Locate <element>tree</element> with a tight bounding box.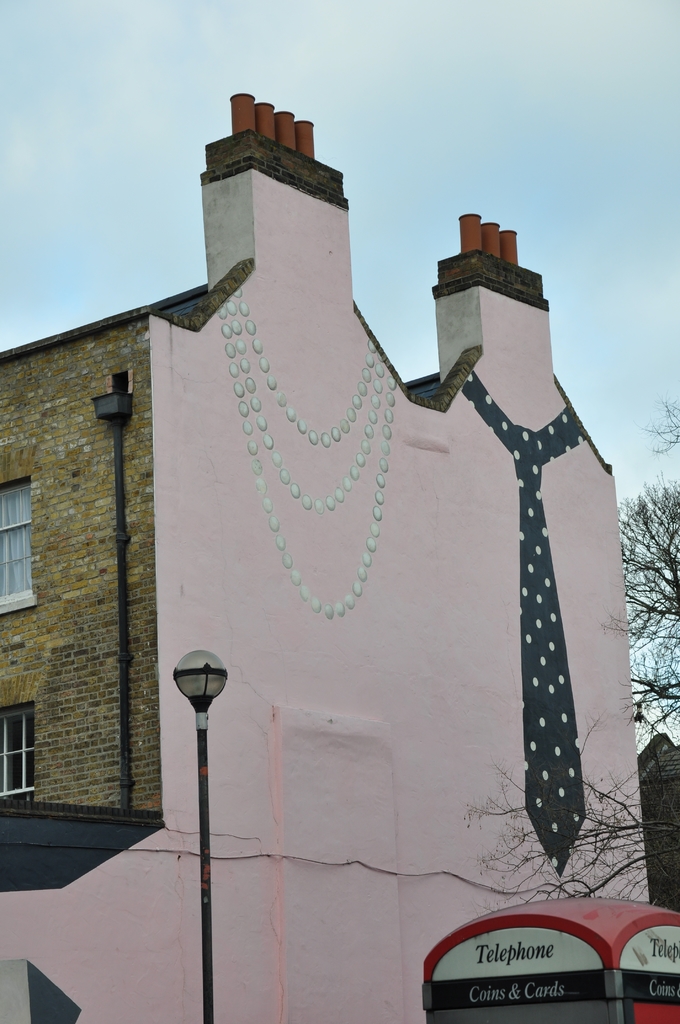
bbox=(465, 397, 679, 921).
